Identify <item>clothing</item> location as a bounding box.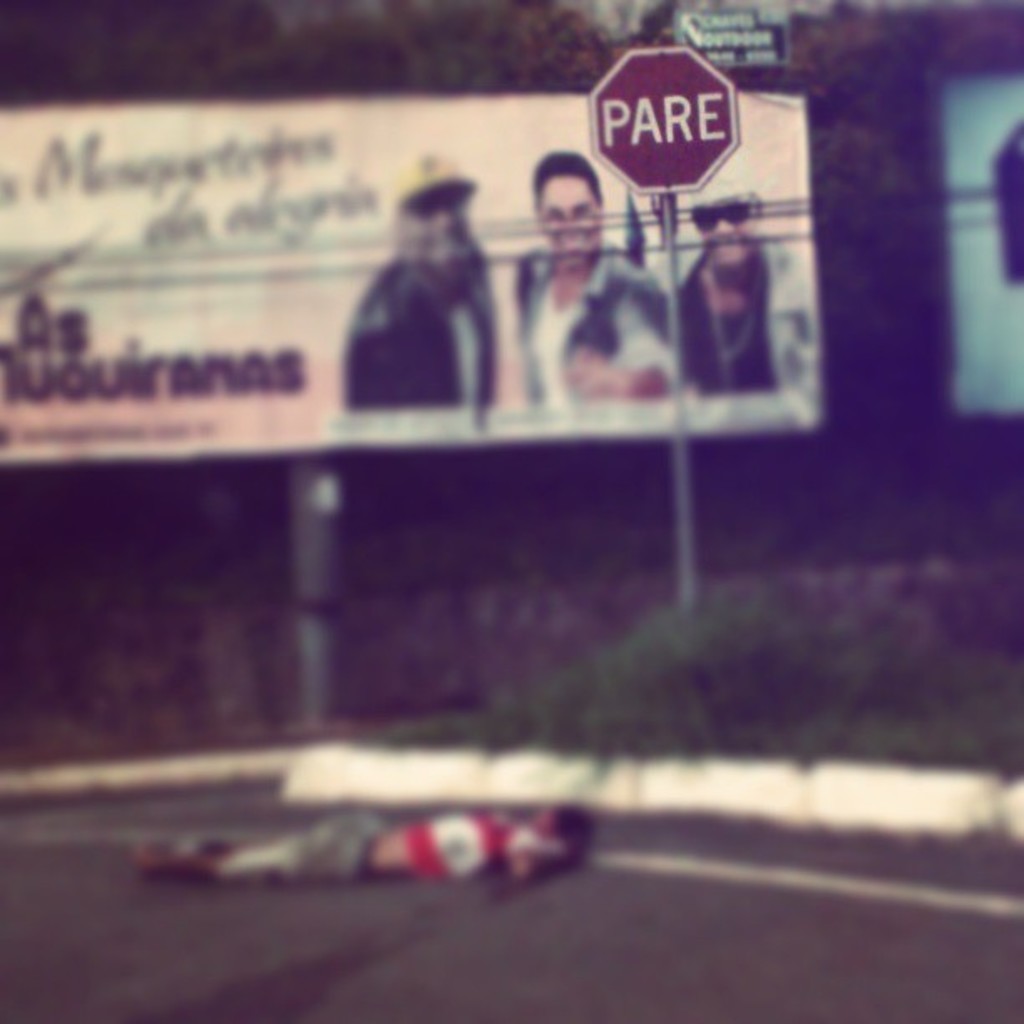
{"left": 346, "top": 253, "right": 534, "bottom": 402}.
